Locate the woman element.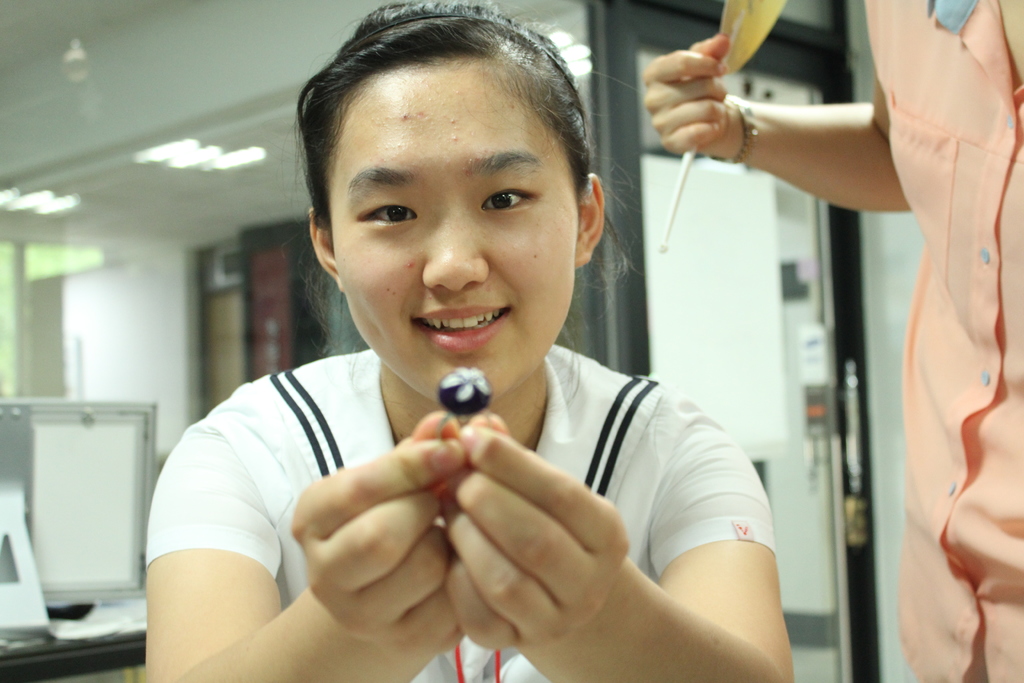
Element bbox: crop(147, 0, 793, 682).
